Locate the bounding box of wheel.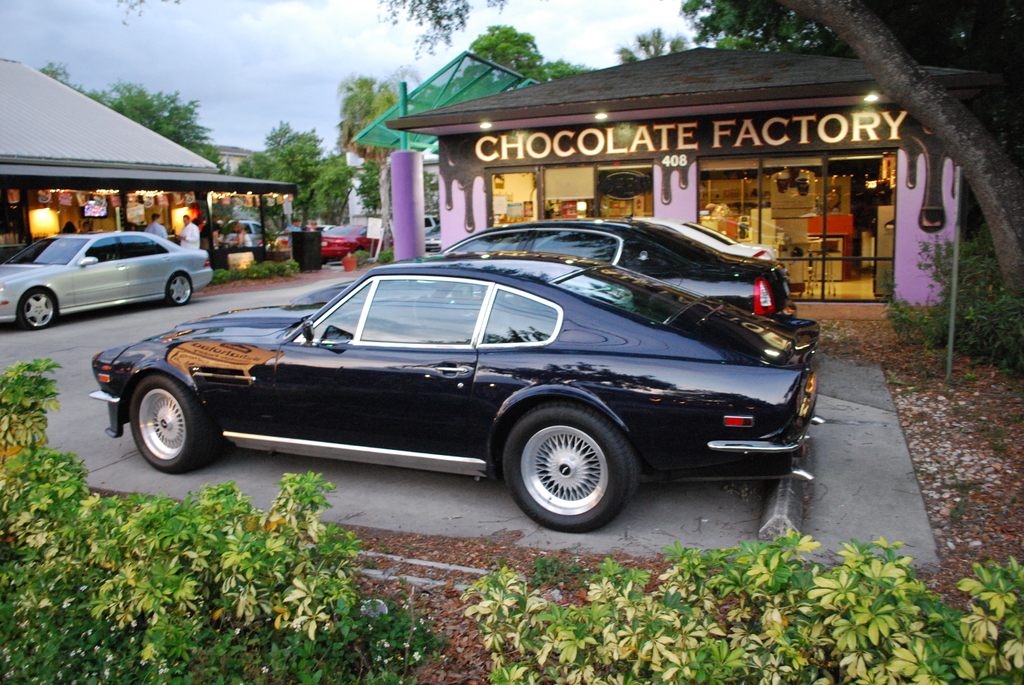
Bounding box: {"left": 491, "top": 411, "right": 636, "bottom": 519}.
